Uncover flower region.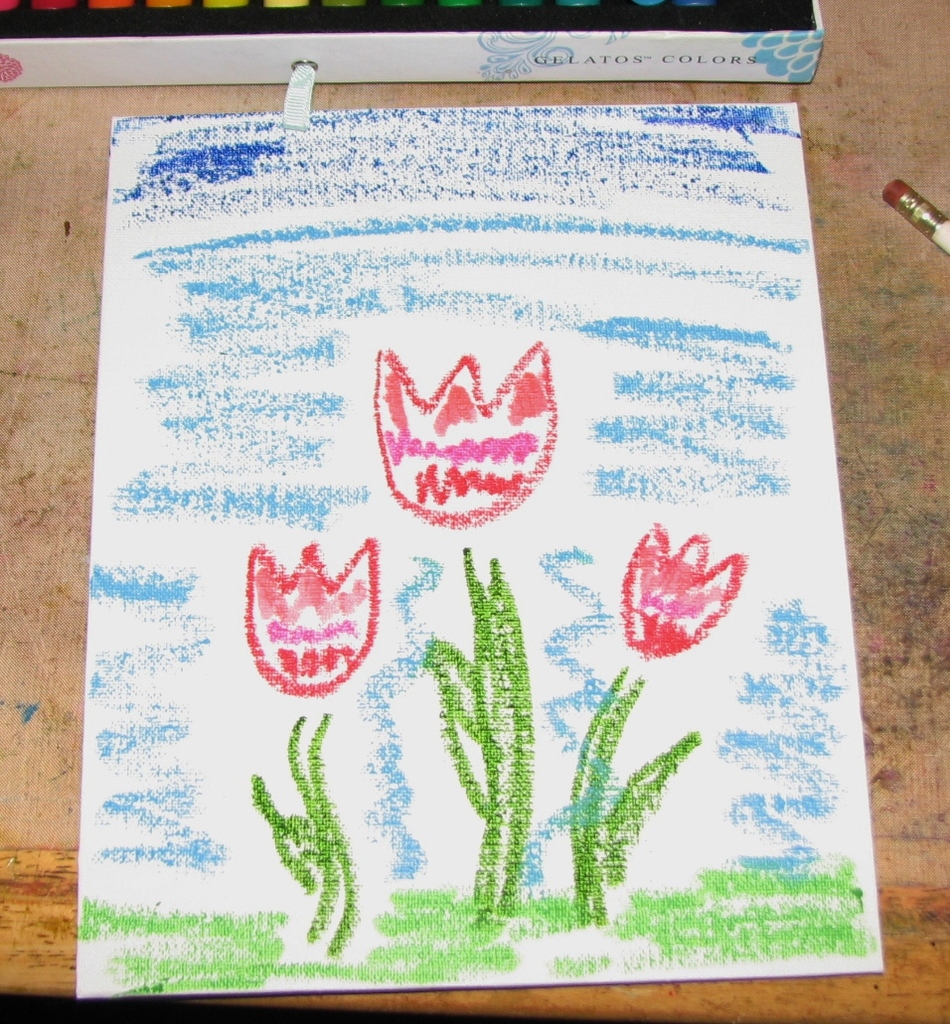
Uncovered: Rect(239, 533, 384, 698).
